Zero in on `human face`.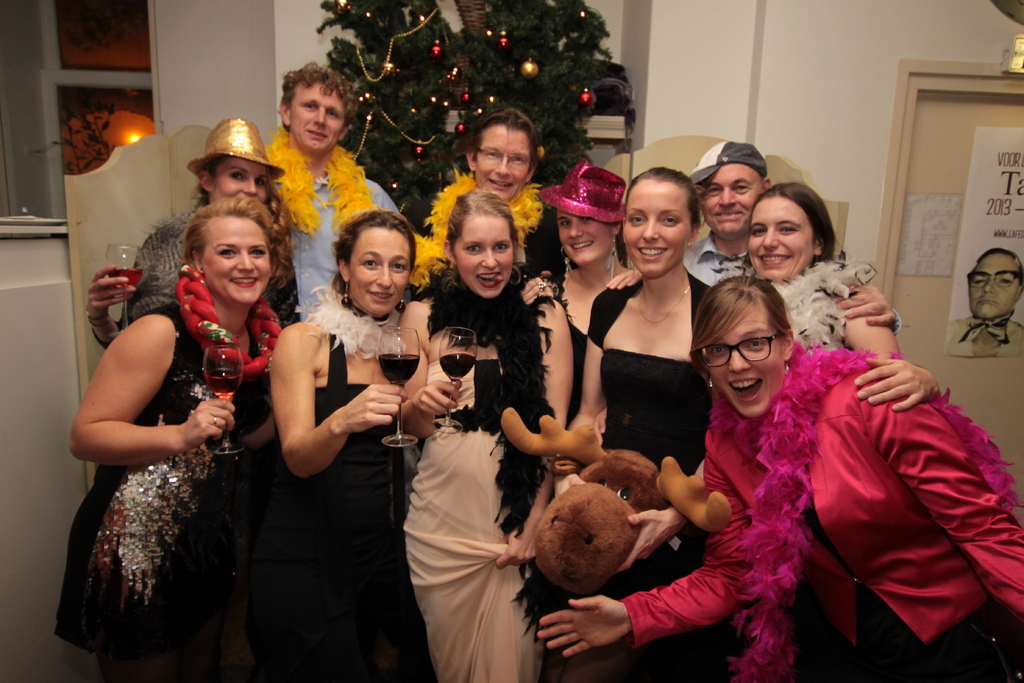
Zeroed in: [left=710, top=309, right=783, bottom=418].
